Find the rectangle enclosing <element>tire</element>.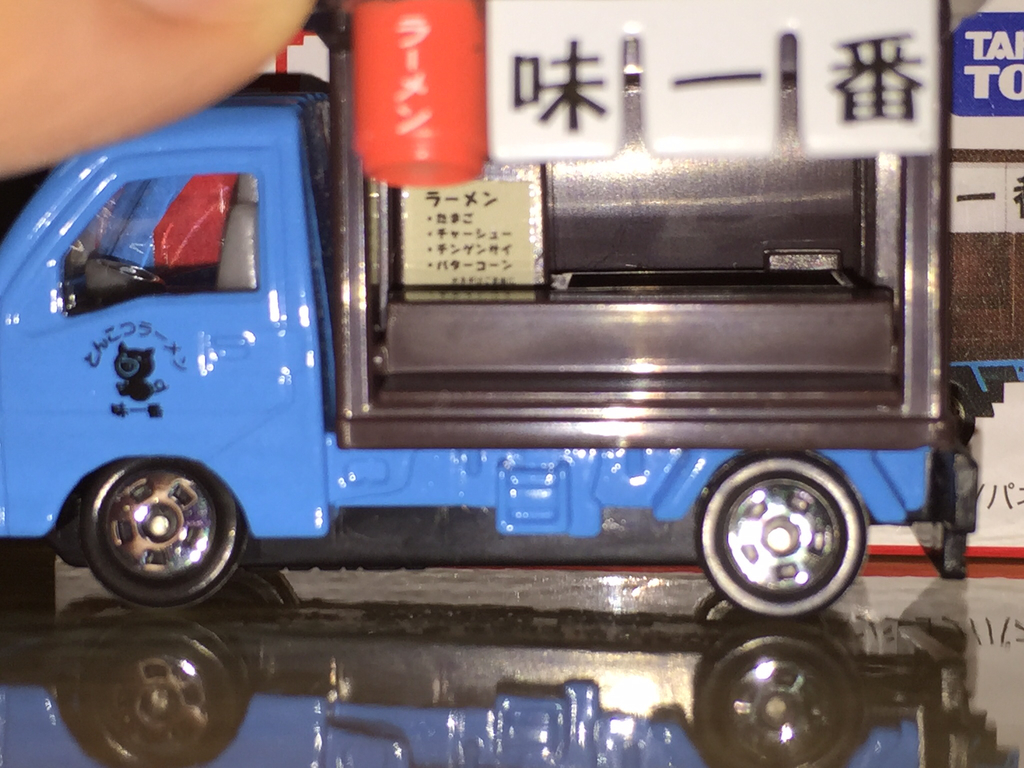
Rect(88, 260, 165, 300).
